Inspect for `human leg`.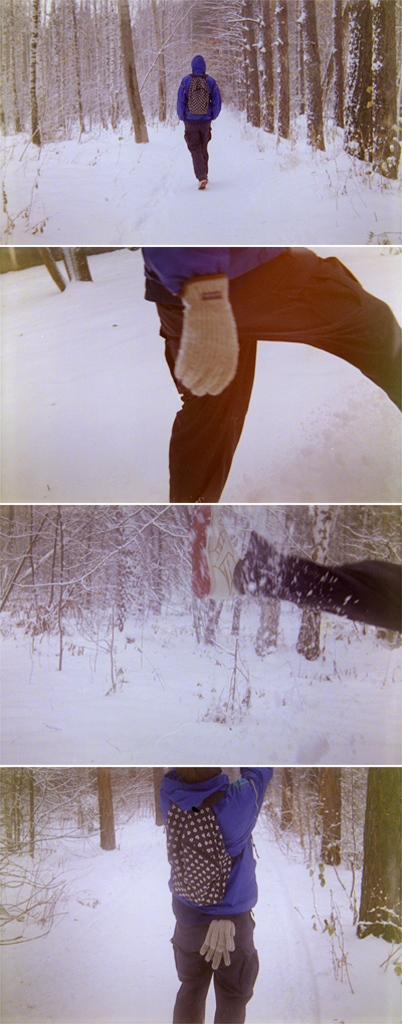
Inspection: box=[213, 905, 260, 1023].
